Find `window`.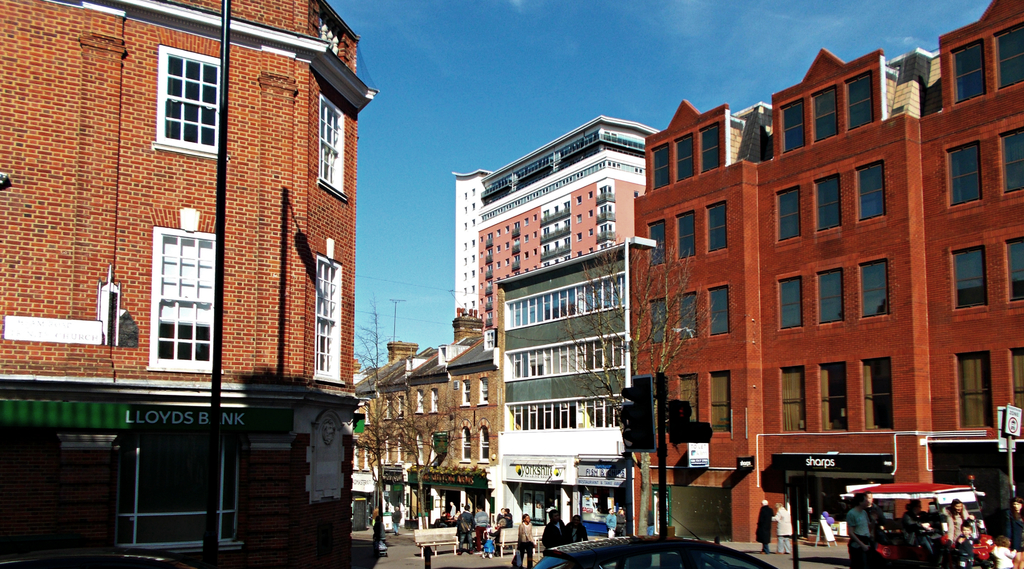
bbox(587, 210, 593, 217).
